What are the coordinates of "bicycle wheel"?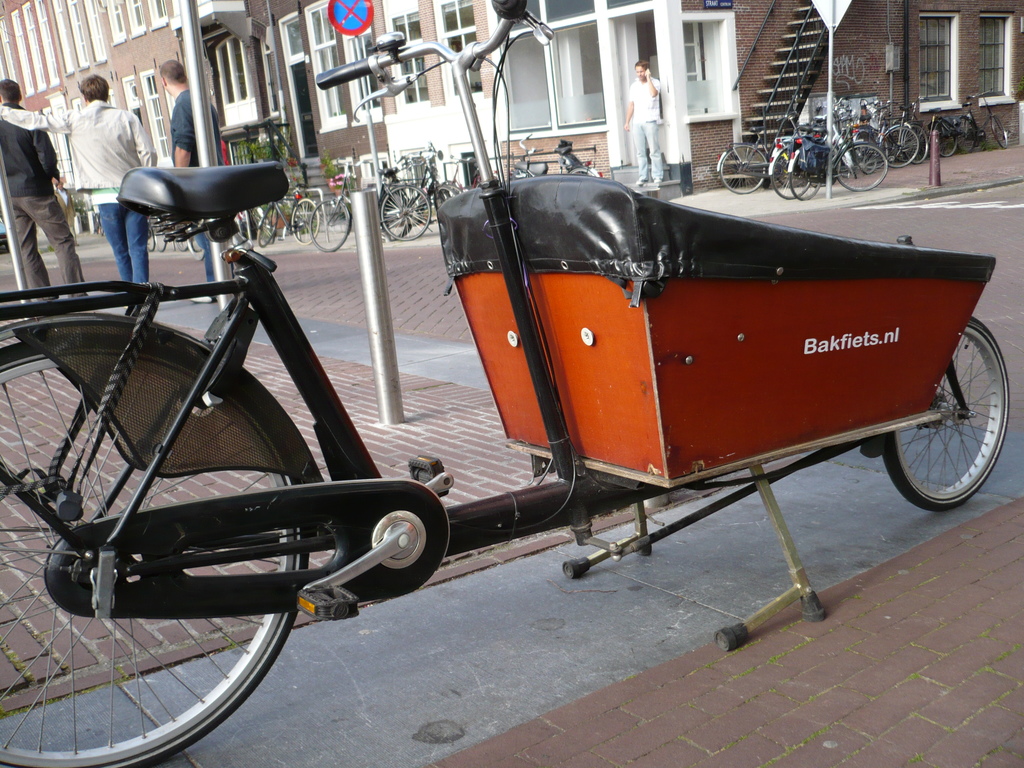
<region>442, 179, 461, 196</region>.
